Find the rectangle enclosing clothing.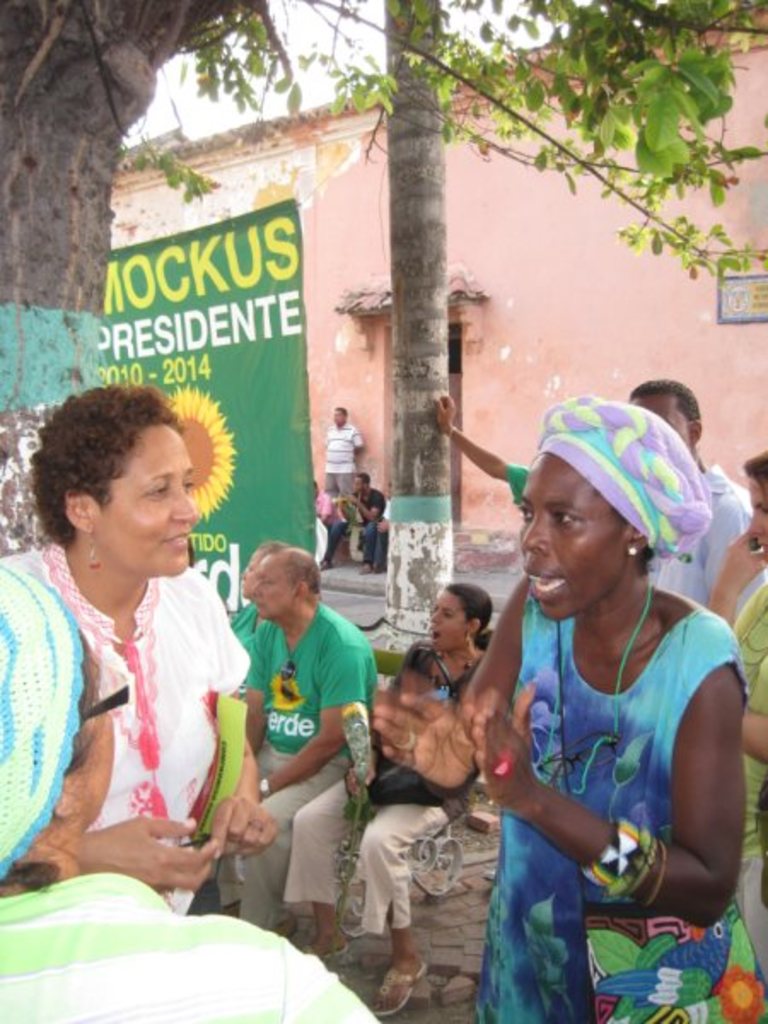
bbox(27, 515, 239, 911).
